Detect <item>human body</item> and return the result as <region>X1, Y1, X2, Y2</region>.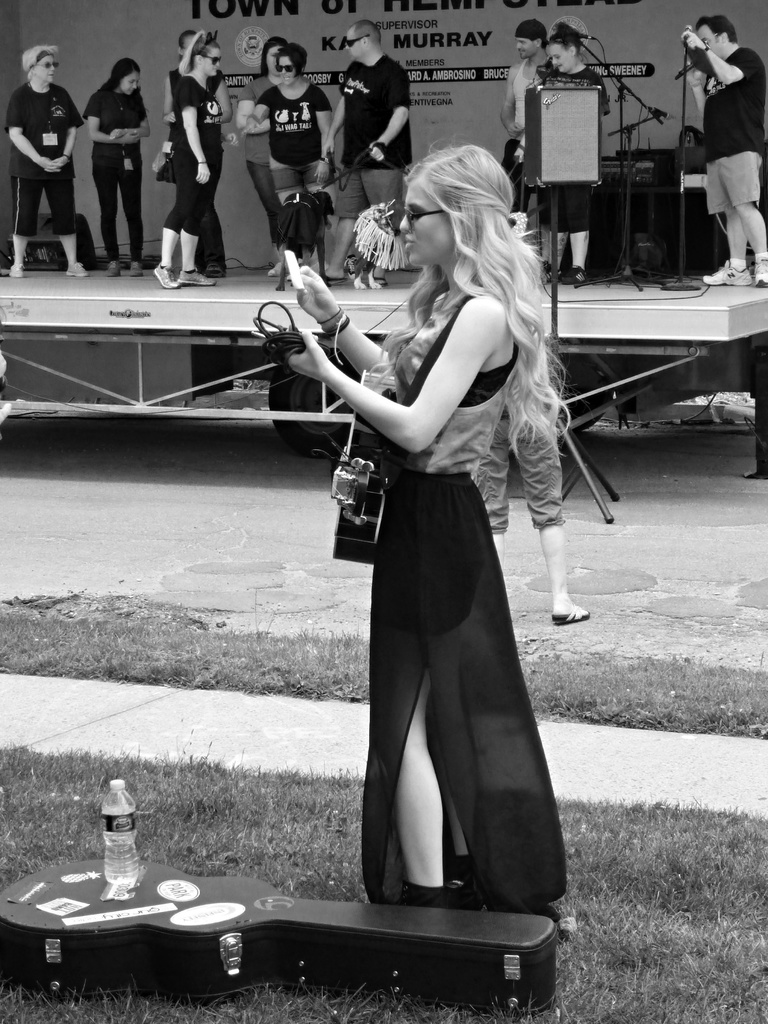
<region>77, 81, 152, 266</region>.
